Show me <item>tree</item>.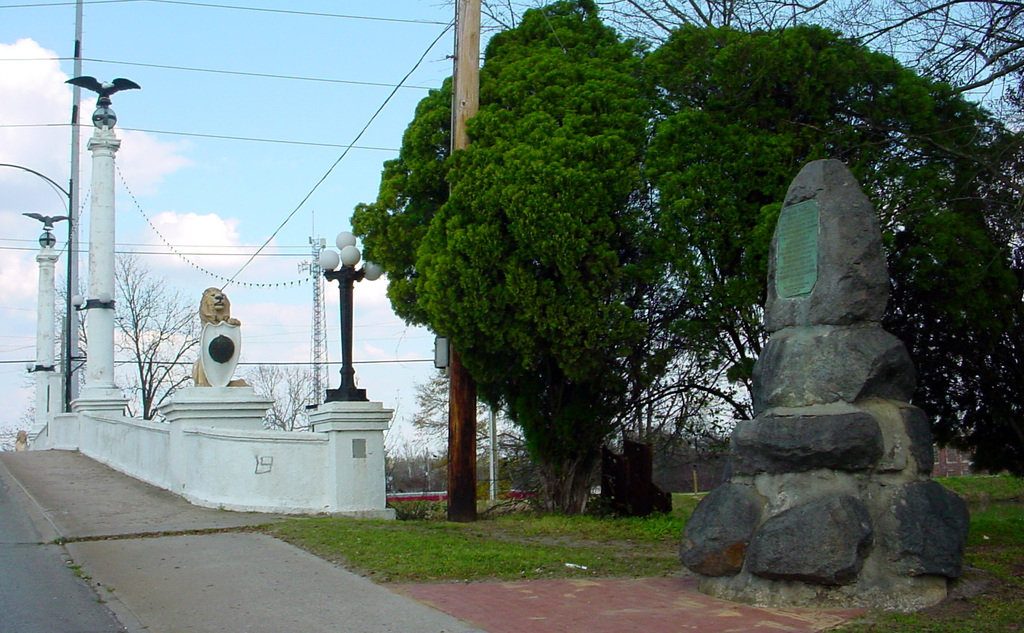
<item>tree</item> is here: detection(410, 361, 540, 512).
